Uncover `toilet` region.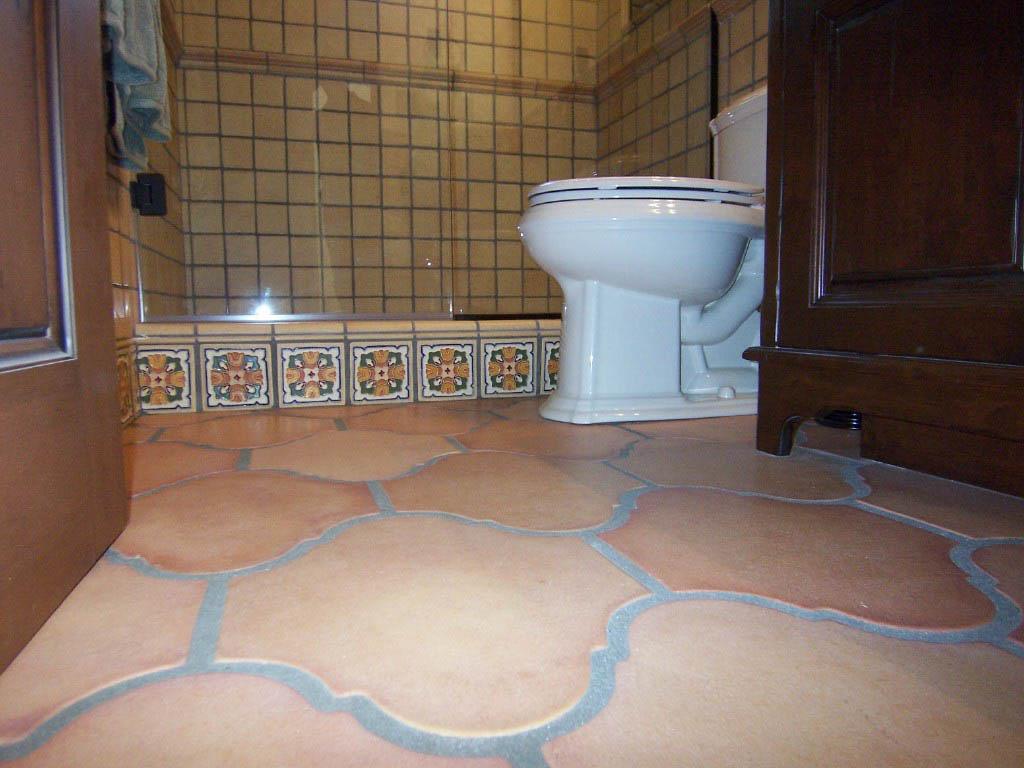
Uncovered: 517 167 775 419.
